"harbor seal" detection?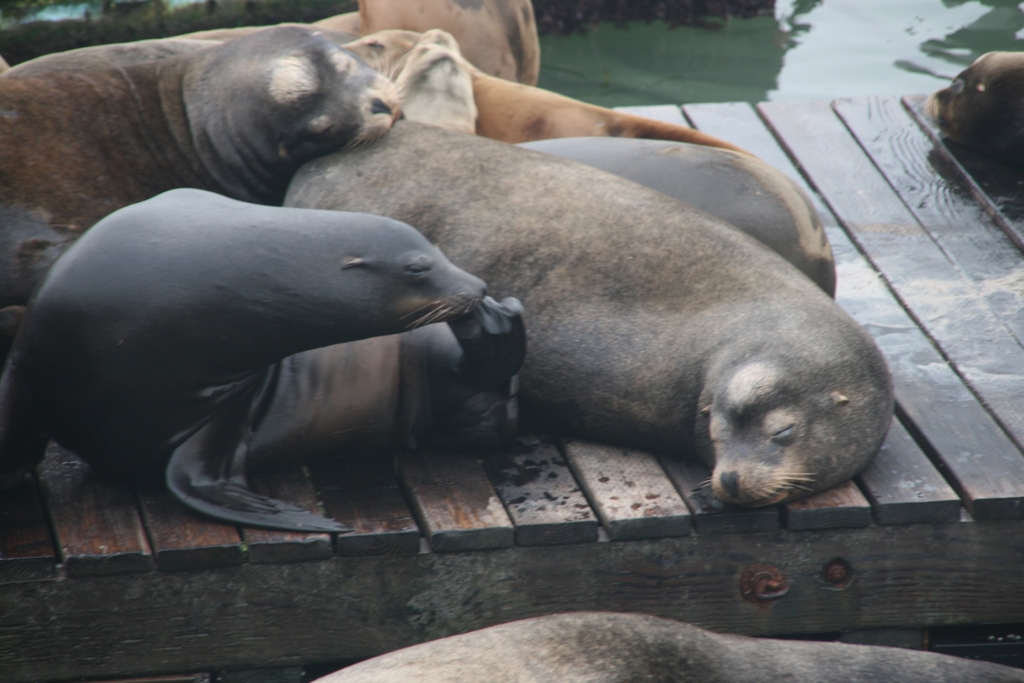
[922,52,1023,148]
